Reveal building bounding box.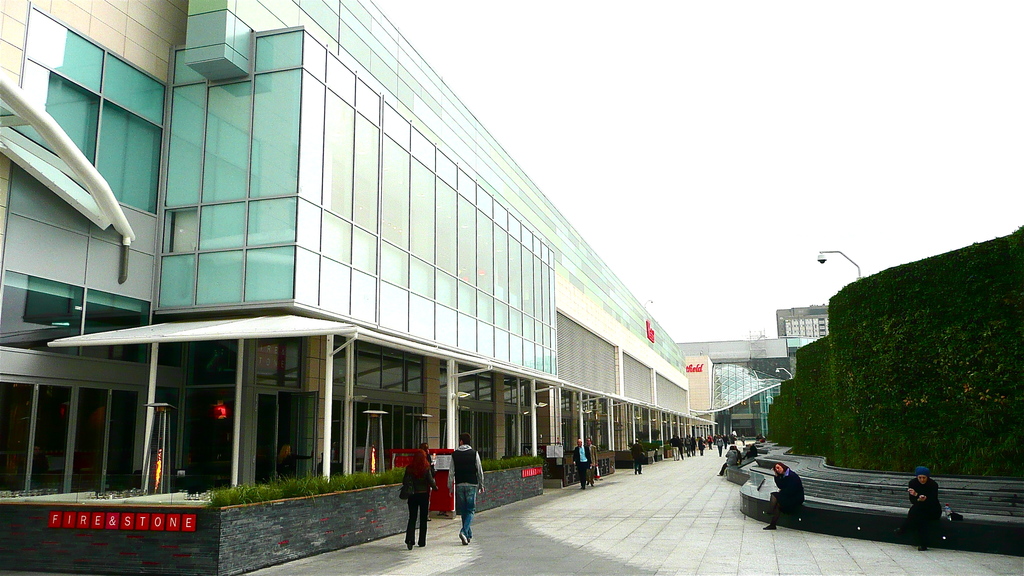
Revealed: region(771, 301, 827, 351).
